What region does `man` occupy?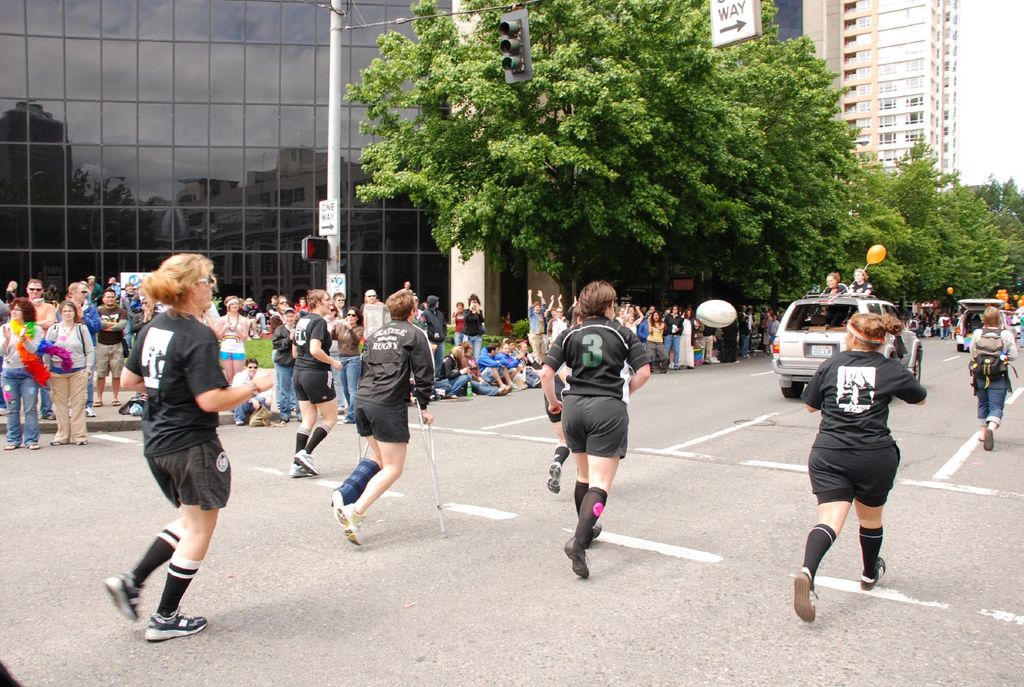
x1=93, y1=285, x2=125, y2=406.
